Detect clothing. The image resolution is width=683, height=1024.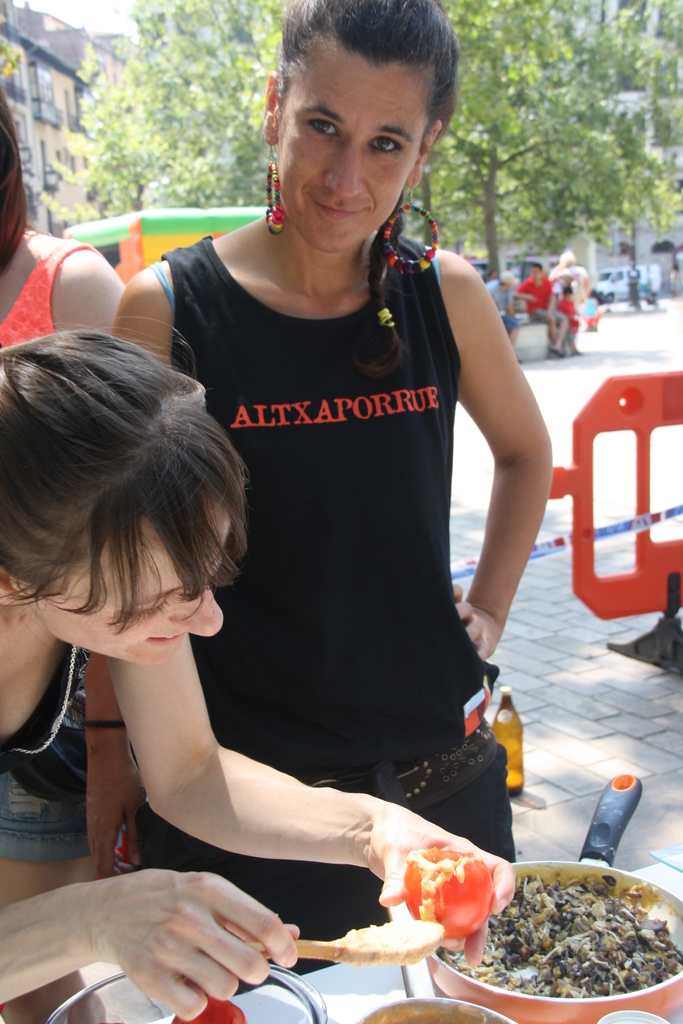
bbox(0, 244, 94, 863).
